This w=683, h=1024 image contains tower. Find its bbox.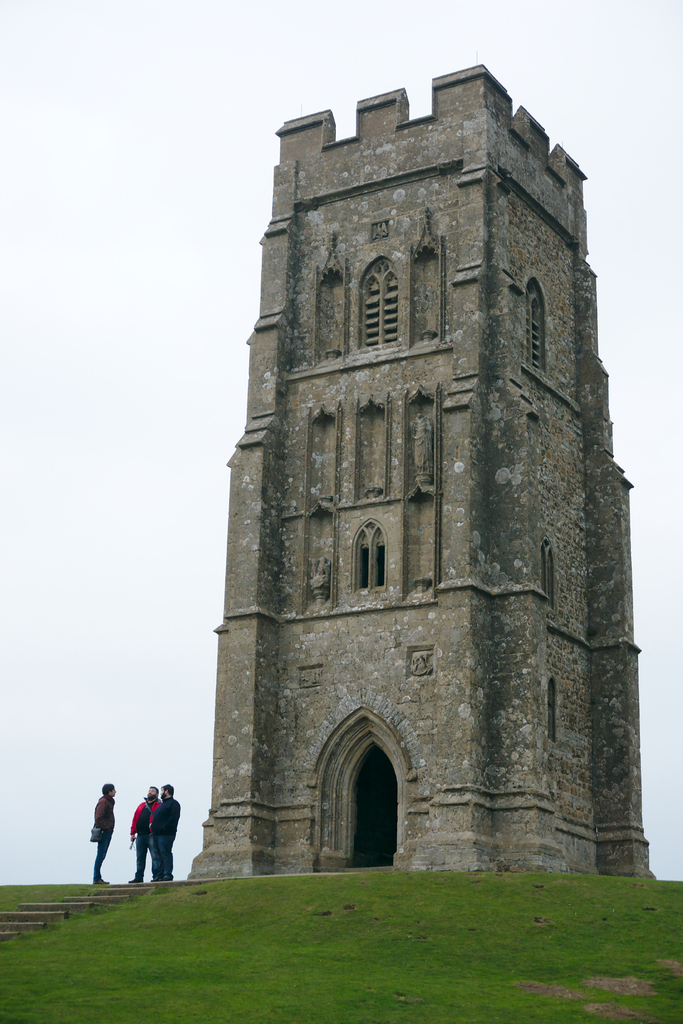
(197,65,657,881).
